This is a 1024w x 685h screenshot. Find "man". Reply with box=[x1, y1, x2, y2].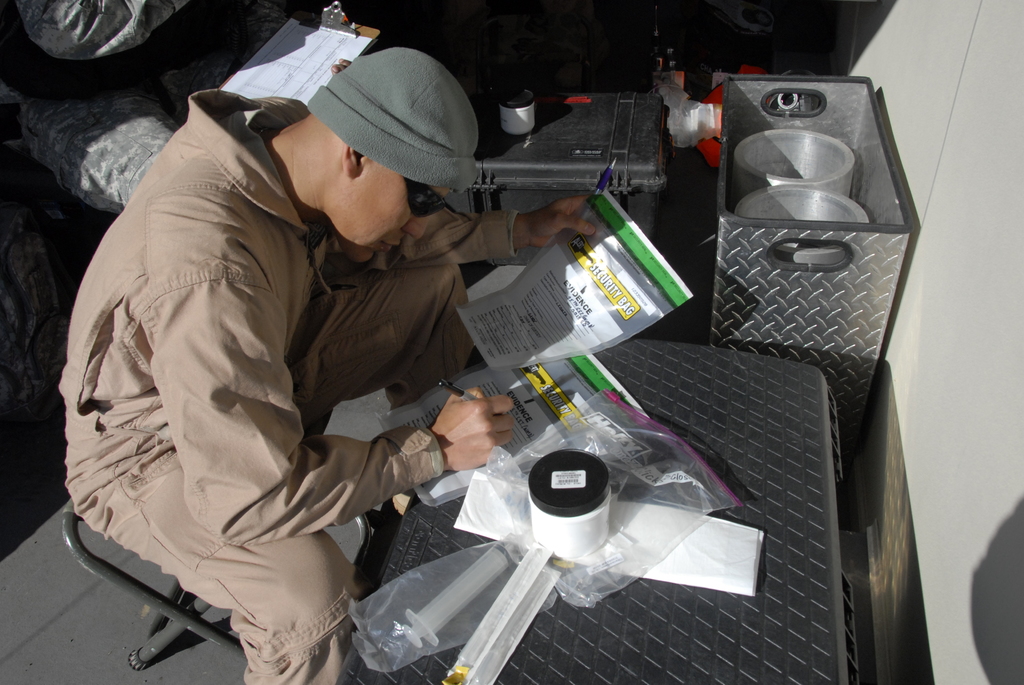
box=[67, 26, 630, 674].
